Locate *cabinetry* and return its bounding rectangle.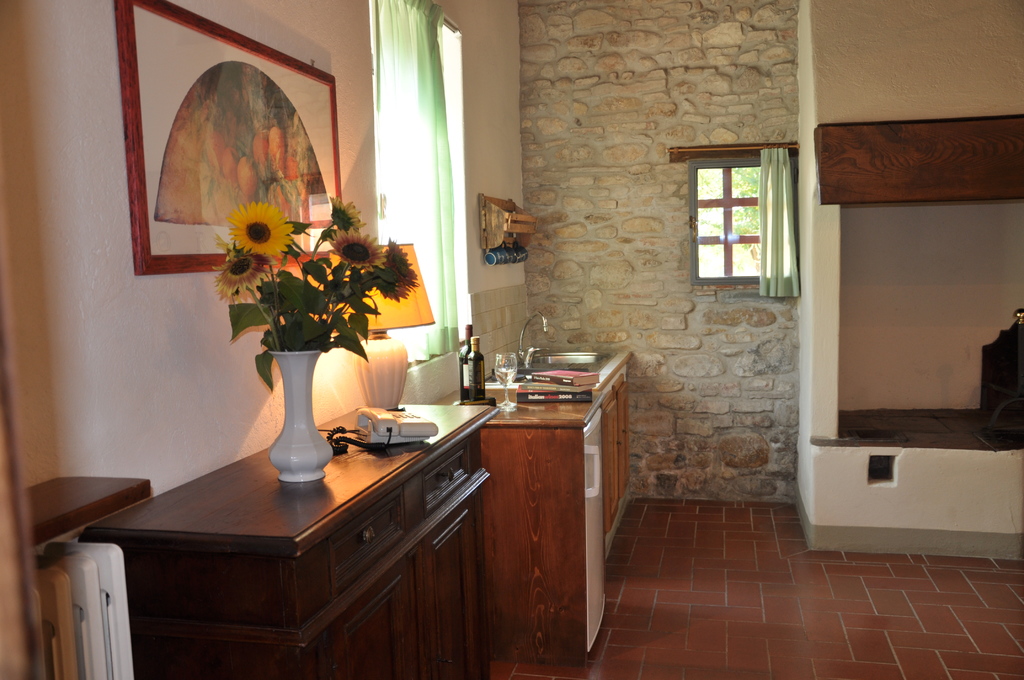
left=105, top=469, right=505, bottom=676.
